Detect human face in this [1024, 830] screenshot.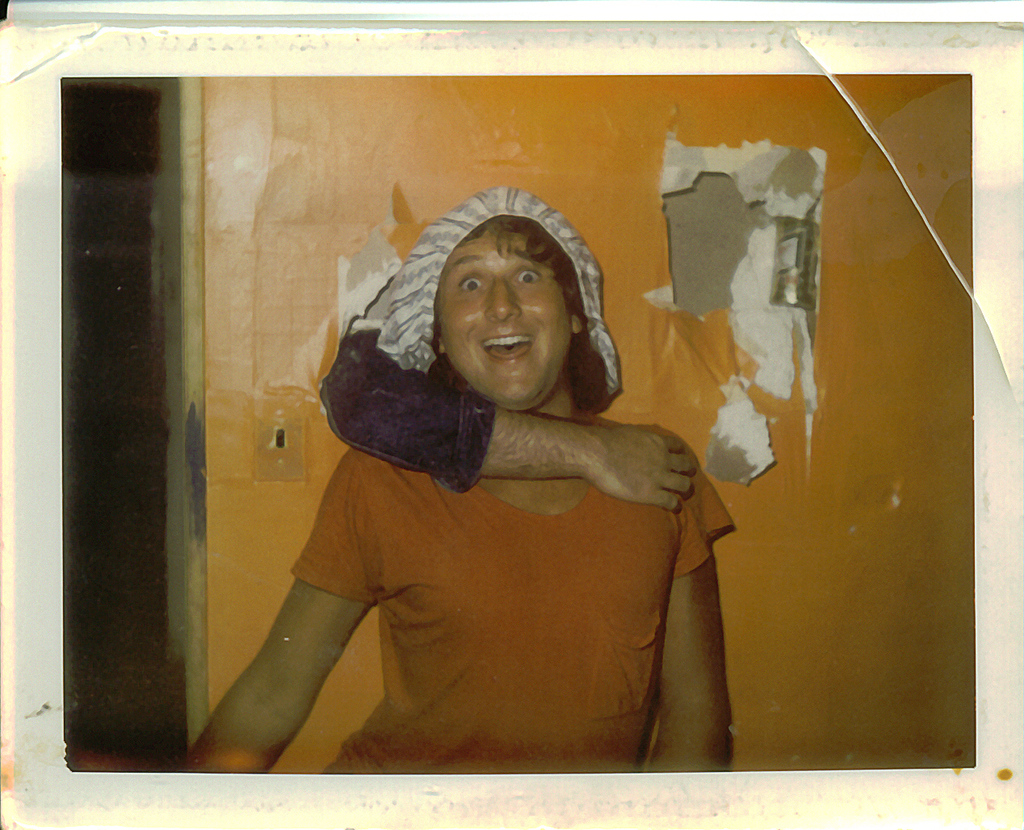
Detection: (x1=439, y1=226, x2=572, y2=414).
